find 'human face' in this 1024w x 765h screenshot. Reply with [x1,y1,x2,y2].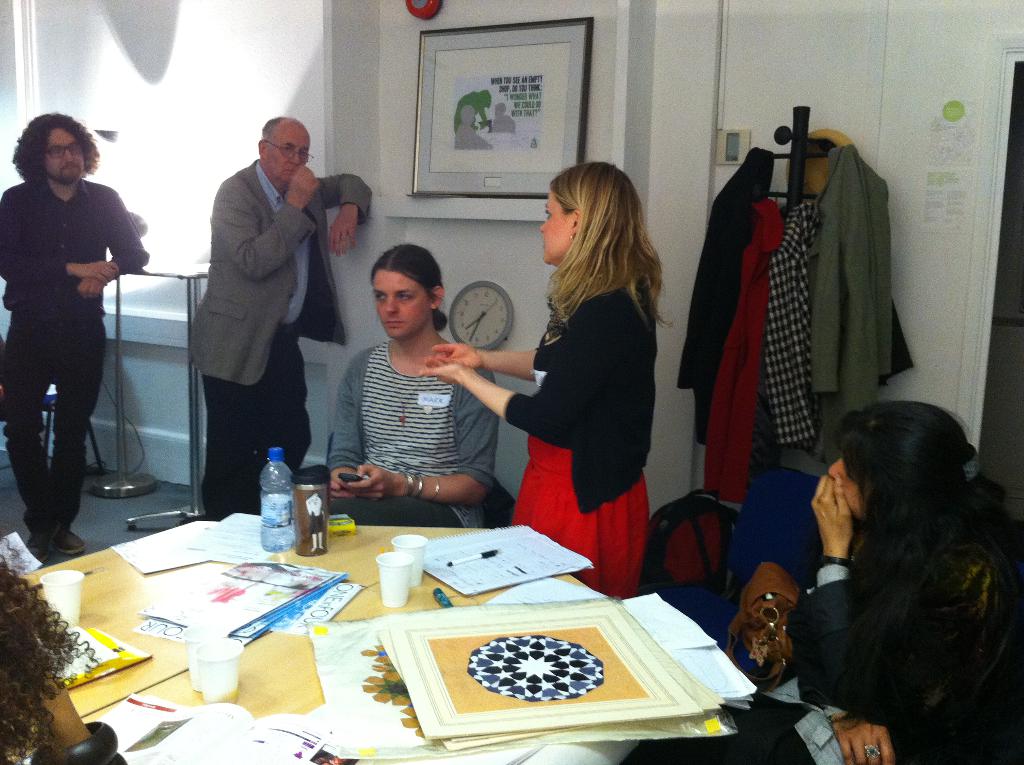
[378,268,437,344].
